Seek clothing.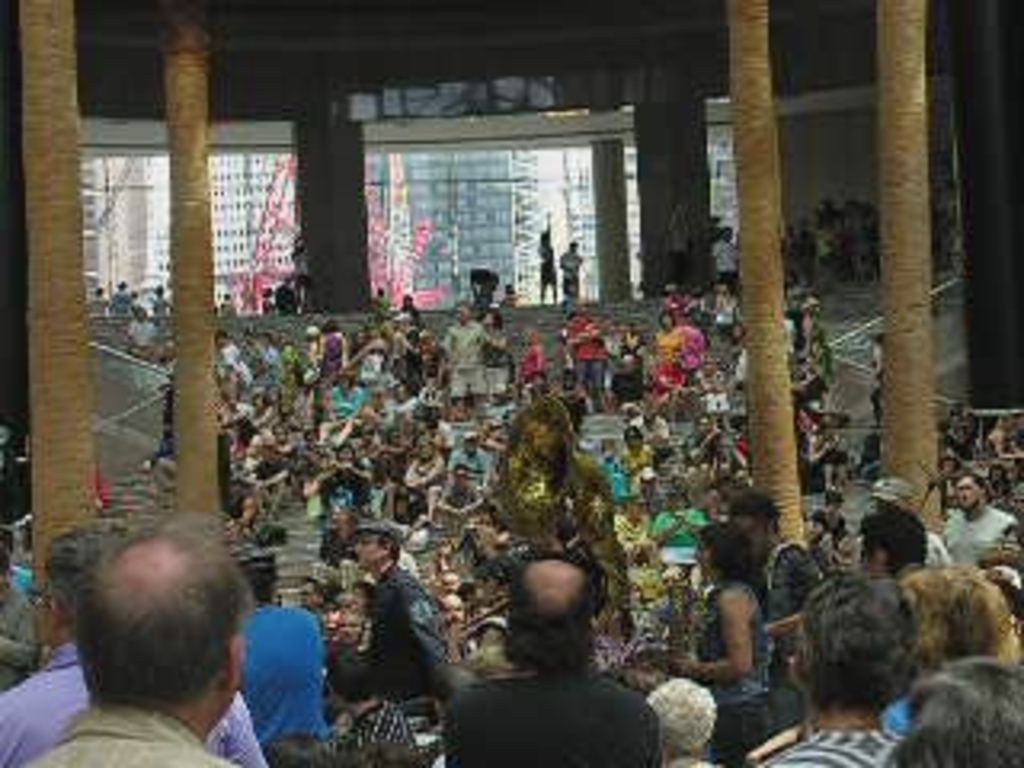
[234, 605, 330, 742].
